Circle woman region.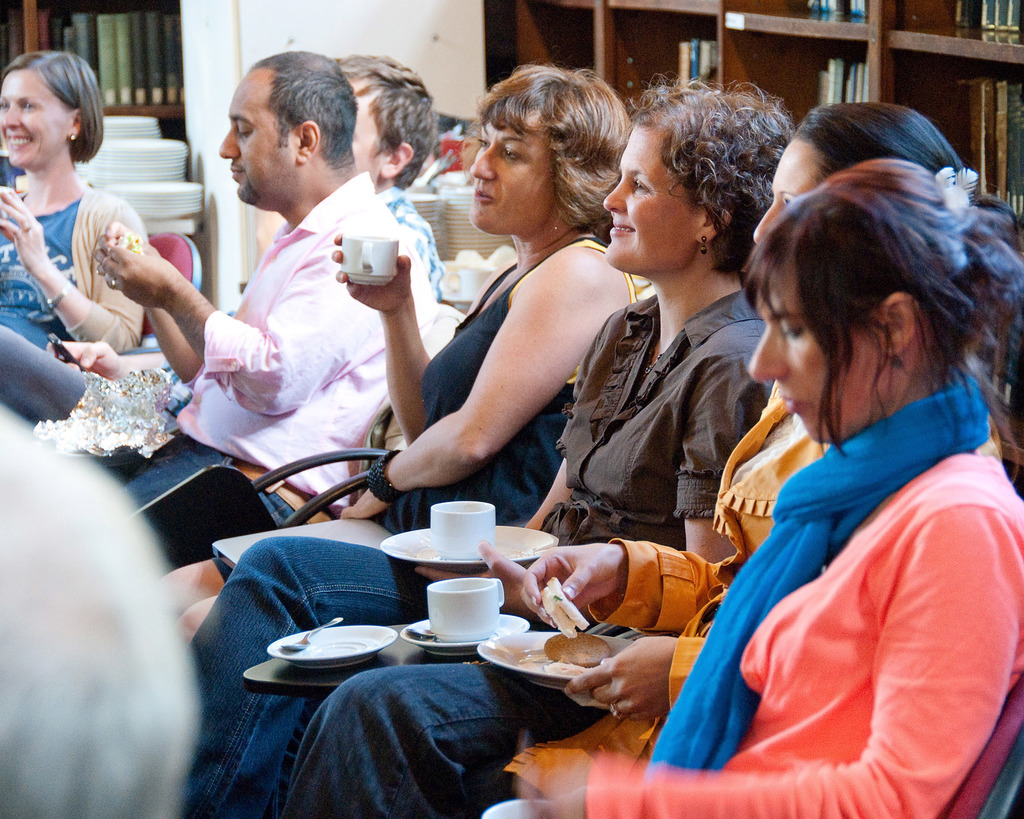
Region: 0, 46, 152, 373.
